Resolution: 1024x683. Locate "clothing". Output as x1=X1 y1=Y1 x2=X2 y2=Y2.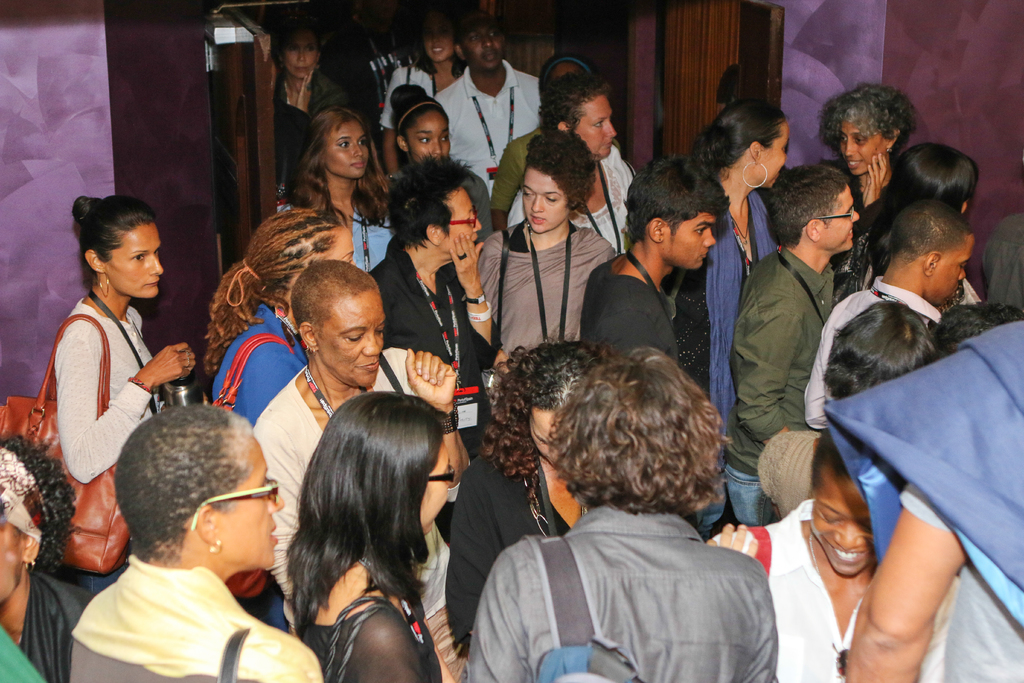
x1=708 y1=491 x2=952 y2=682.
